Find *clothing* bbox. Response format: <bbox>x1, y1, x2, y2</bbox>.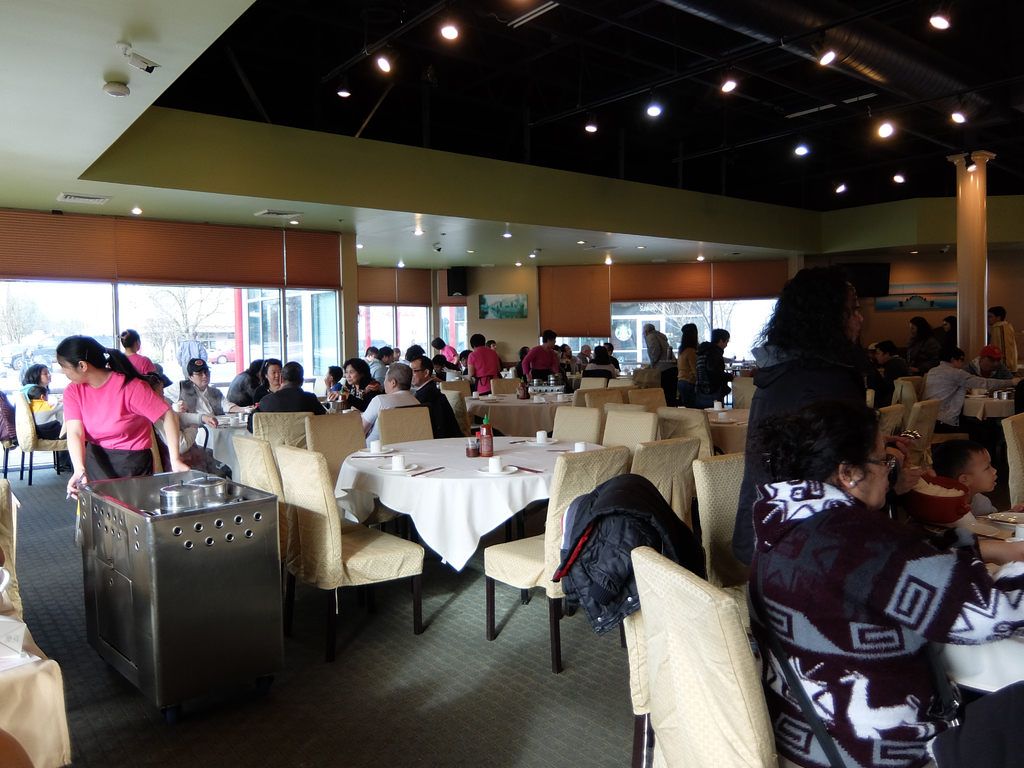
<bbox>919, 367, 1017, 436</bbox>.
